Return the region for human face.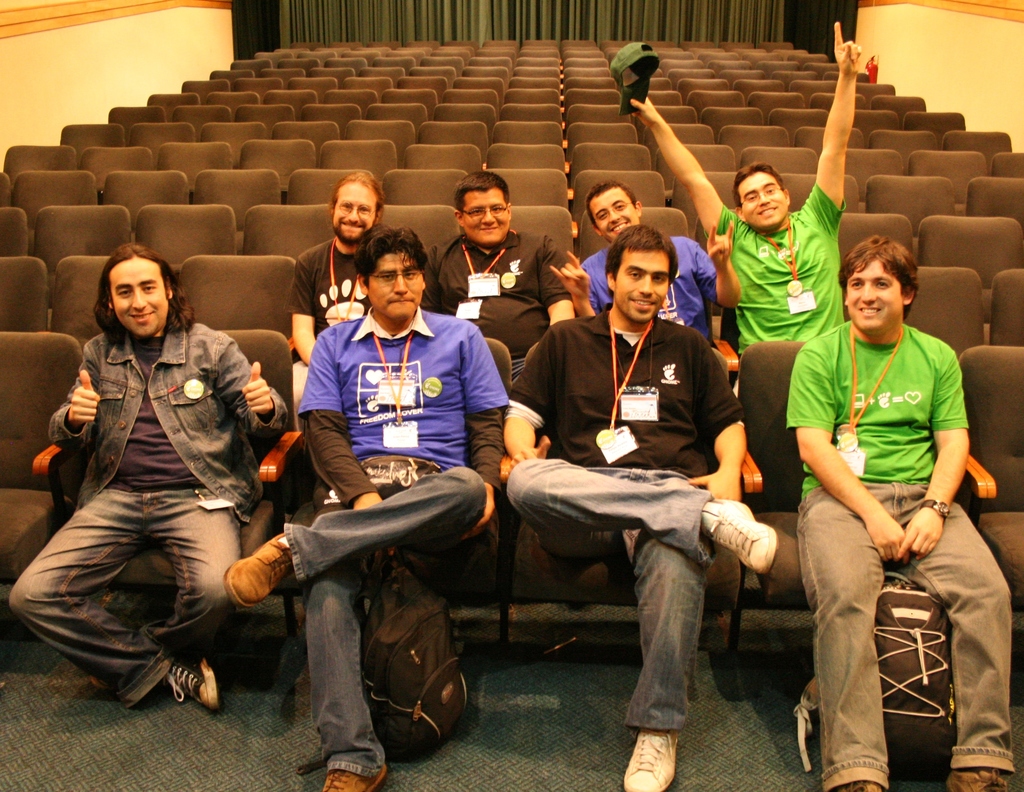
(left=618, top=247, right=669, bottom=322).
